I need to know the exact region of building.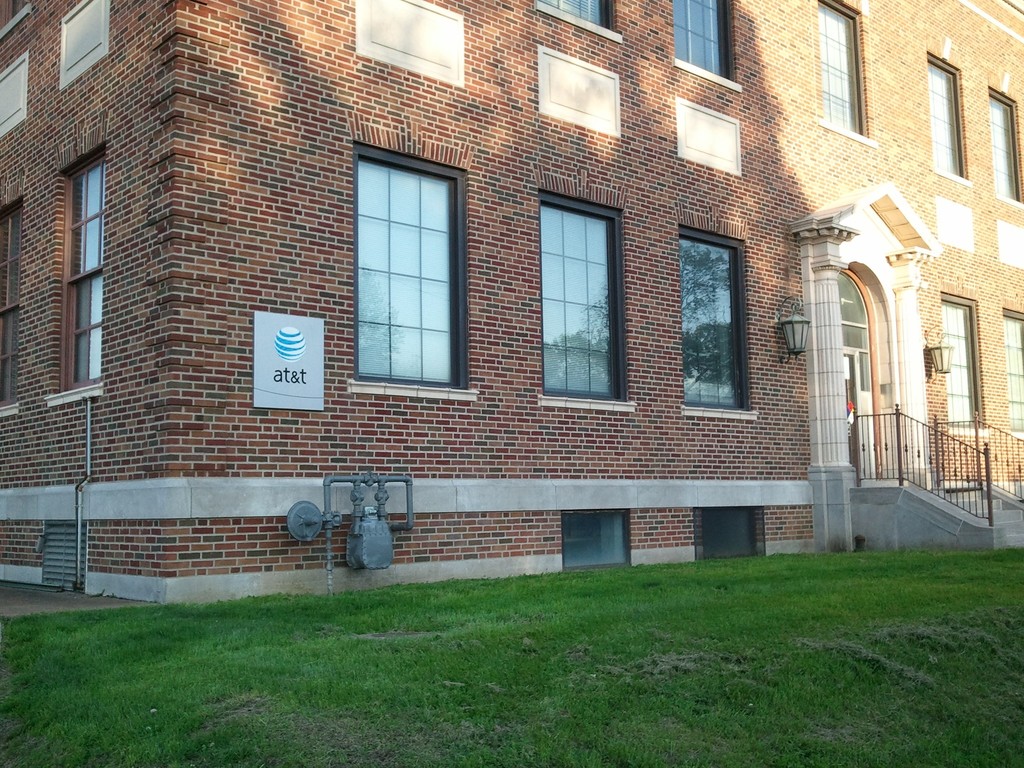
Region: rect(0, 0, 1023, 609).
